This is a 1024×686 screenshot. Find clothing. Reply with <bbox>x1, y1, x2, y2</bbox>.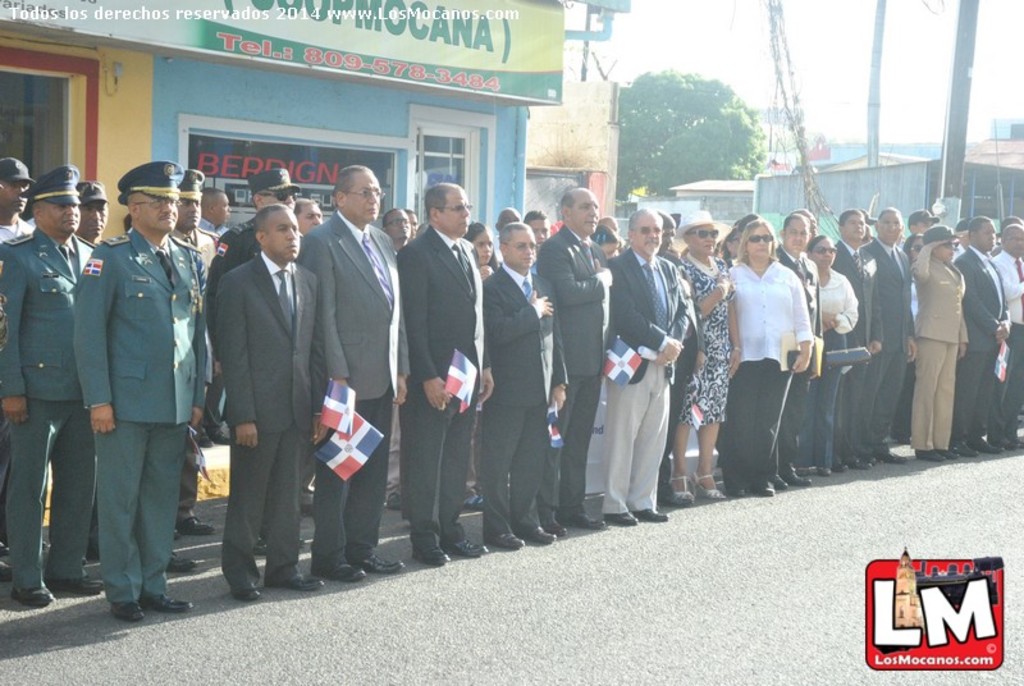
<bbox>984, 251, 1023, 444</bbox>.
